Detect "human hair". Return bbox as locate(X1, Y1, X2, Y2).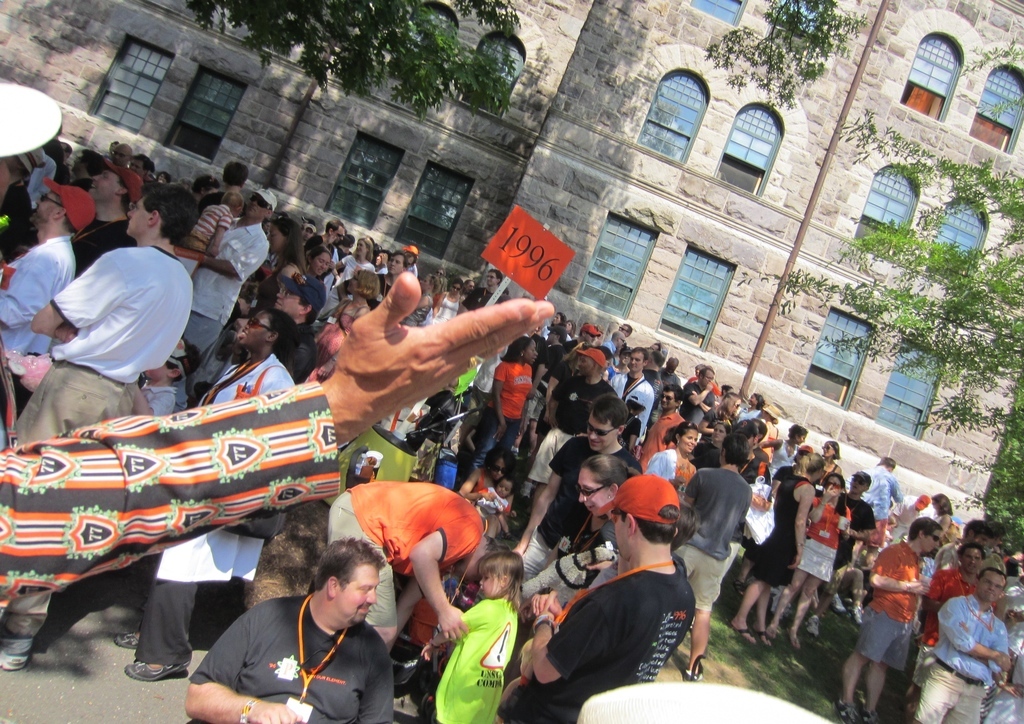
locate(674, 497, 698, 554).
